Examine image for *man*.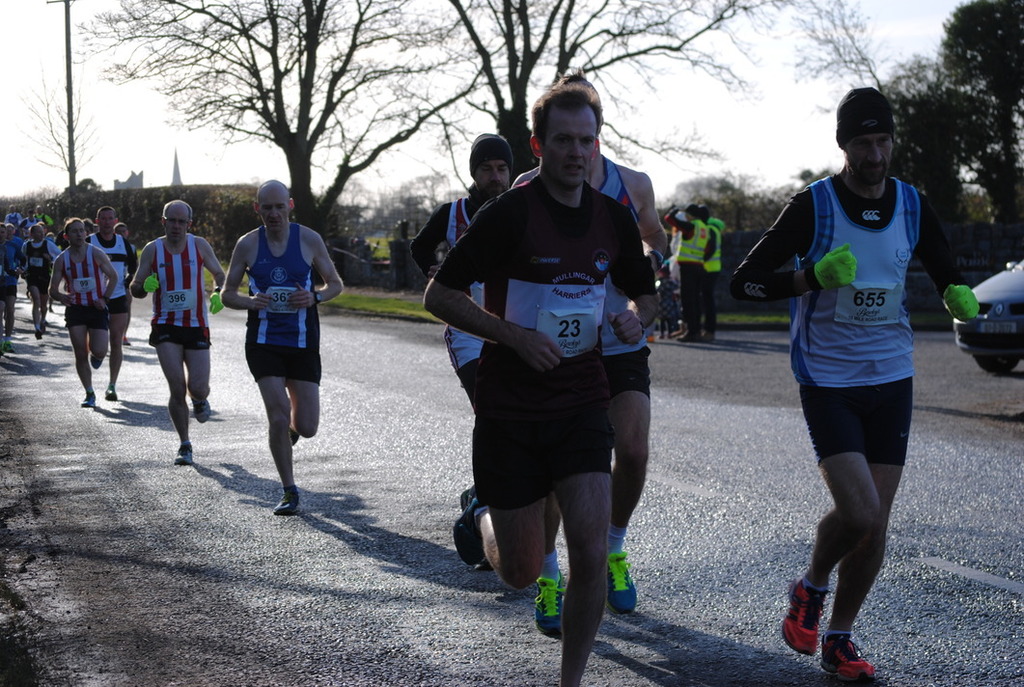
Examination result: locate(222, 181, 343, 514).
